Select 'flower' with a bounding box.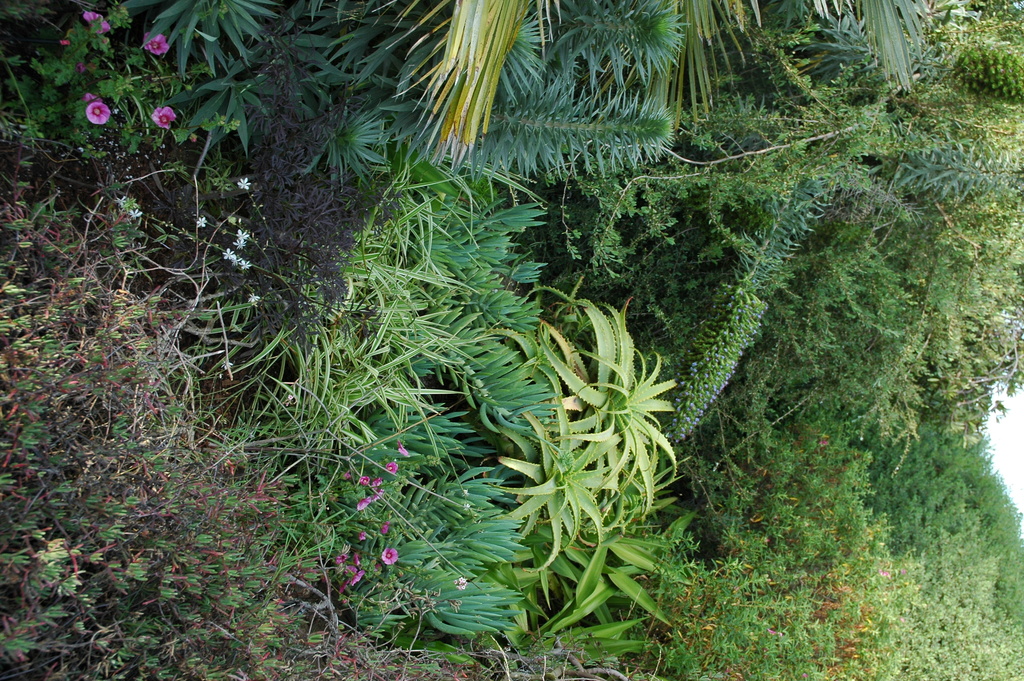
pyautogui.locateOnScreen(243, 256, 250, 268).
